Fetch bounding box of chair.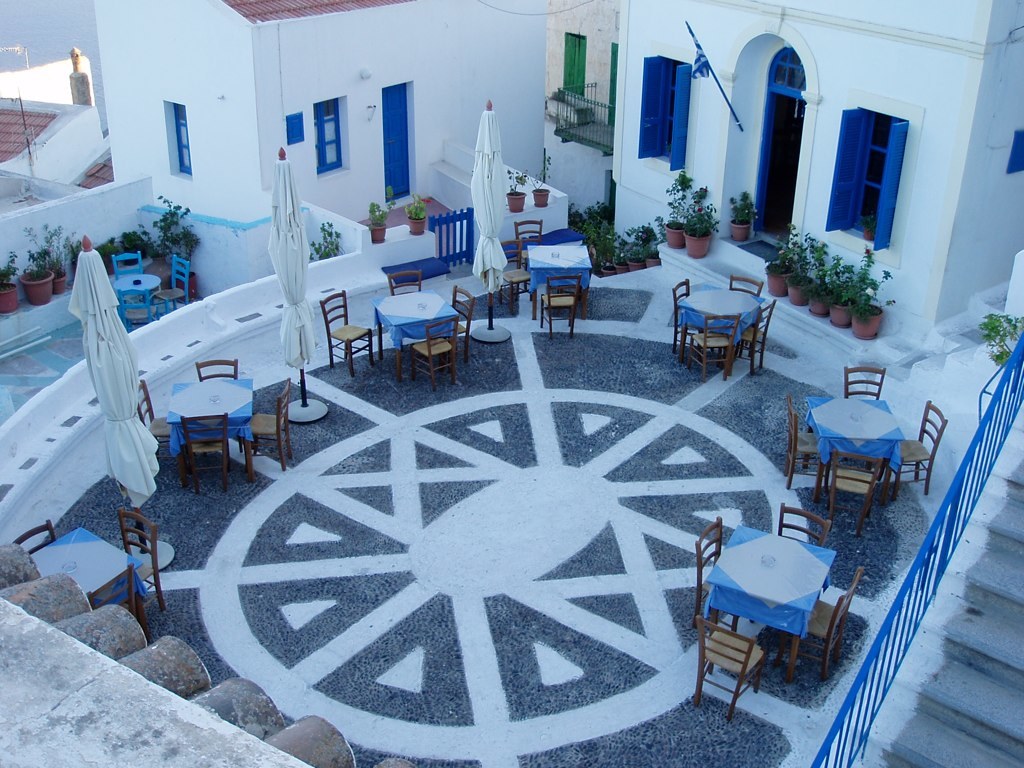
Bbox: (722,275,762,303).
